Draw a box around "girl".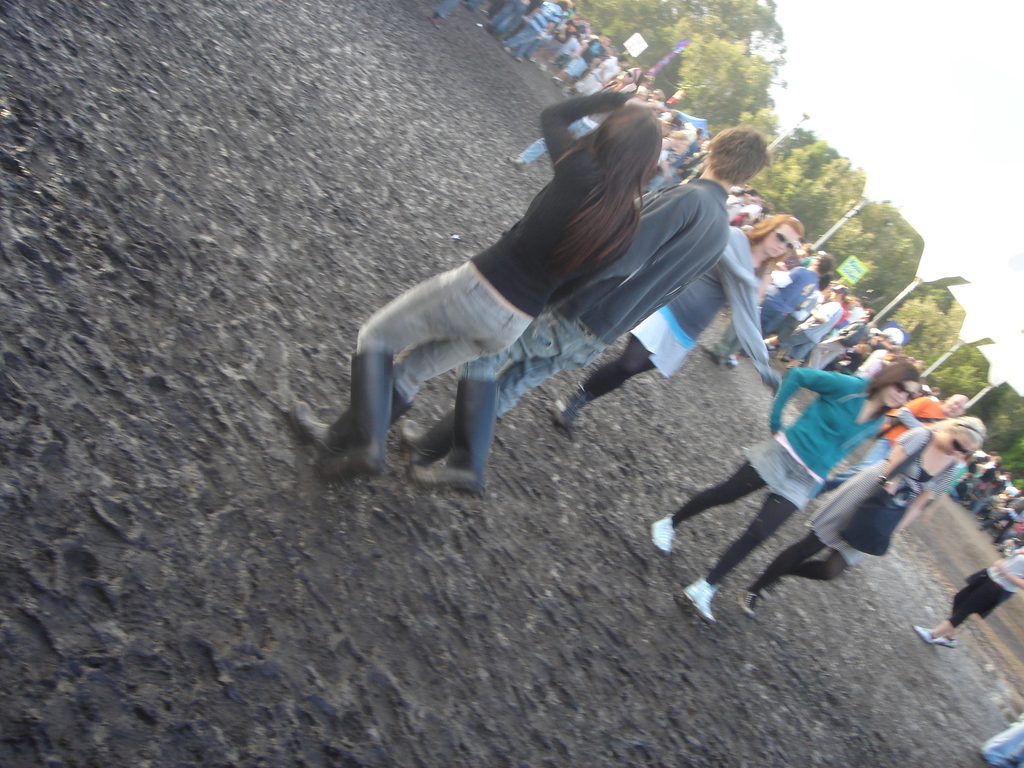
region(289, 90, 662, 483).
